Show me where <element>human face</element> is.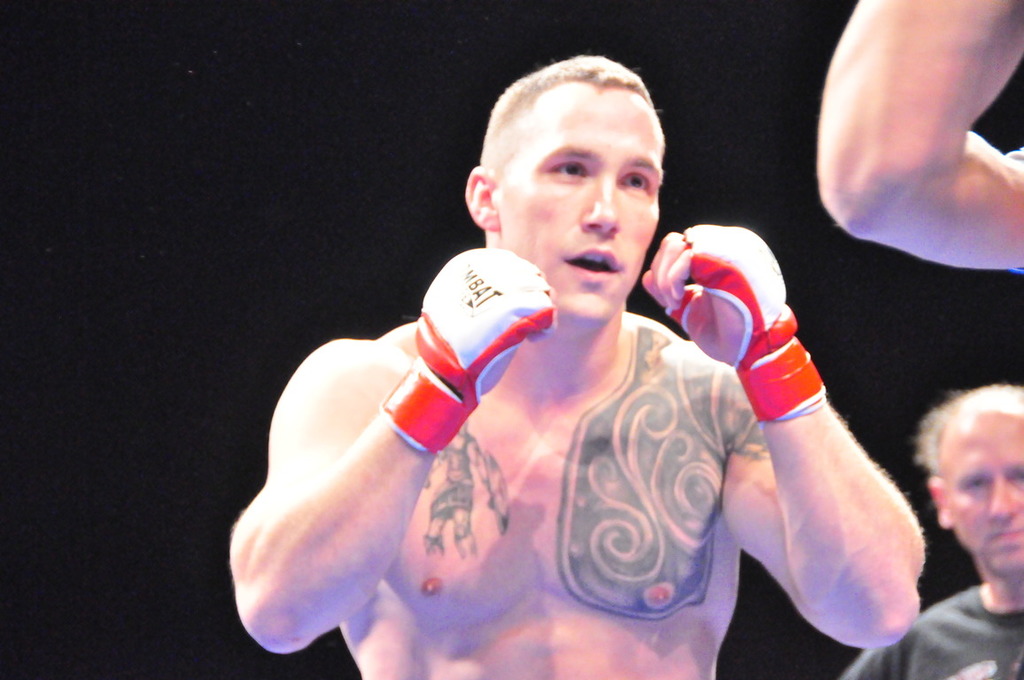
<element>human face</element> is at bbox(941, 410, 1023, 578).
